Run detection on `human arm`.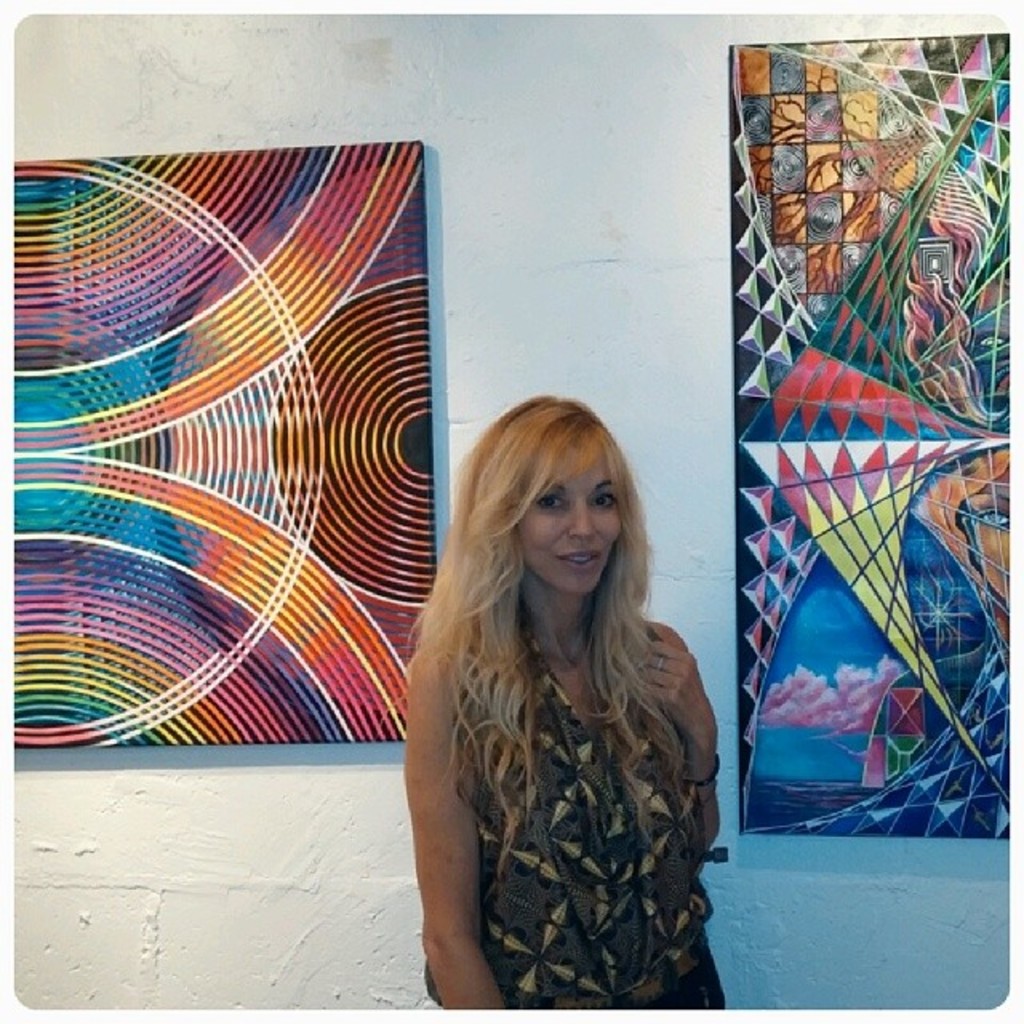
Result: {"x1": 646, "y1": 619, "x2": 718, "y2": 867}.
